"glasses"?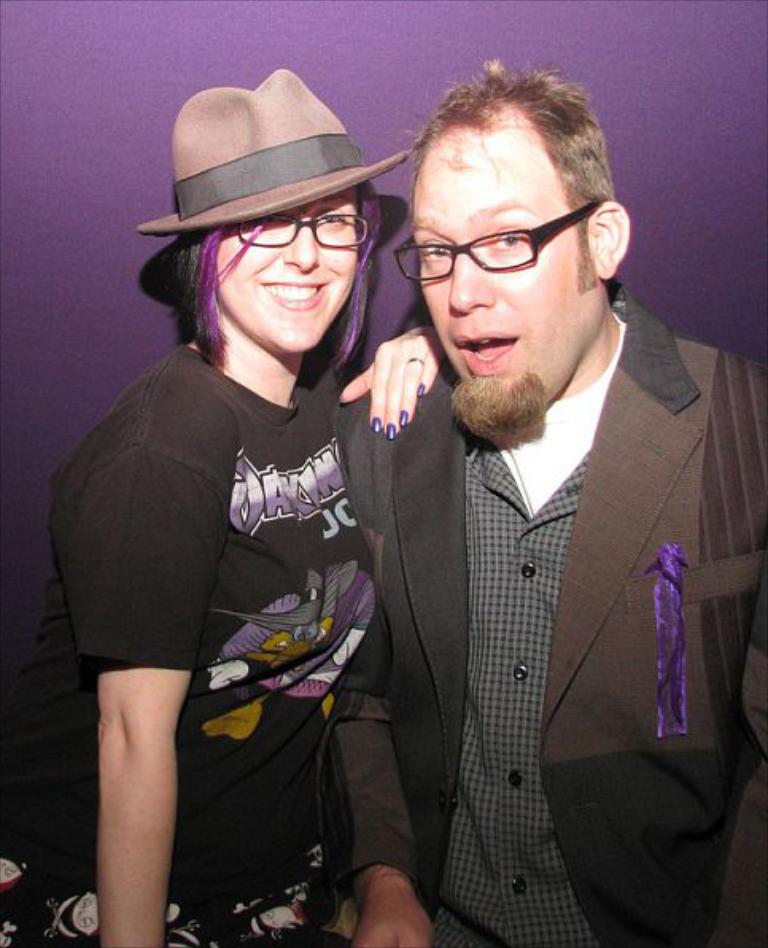
{"left": 234, "top": 212, "right": 370, "bottom": 251}
